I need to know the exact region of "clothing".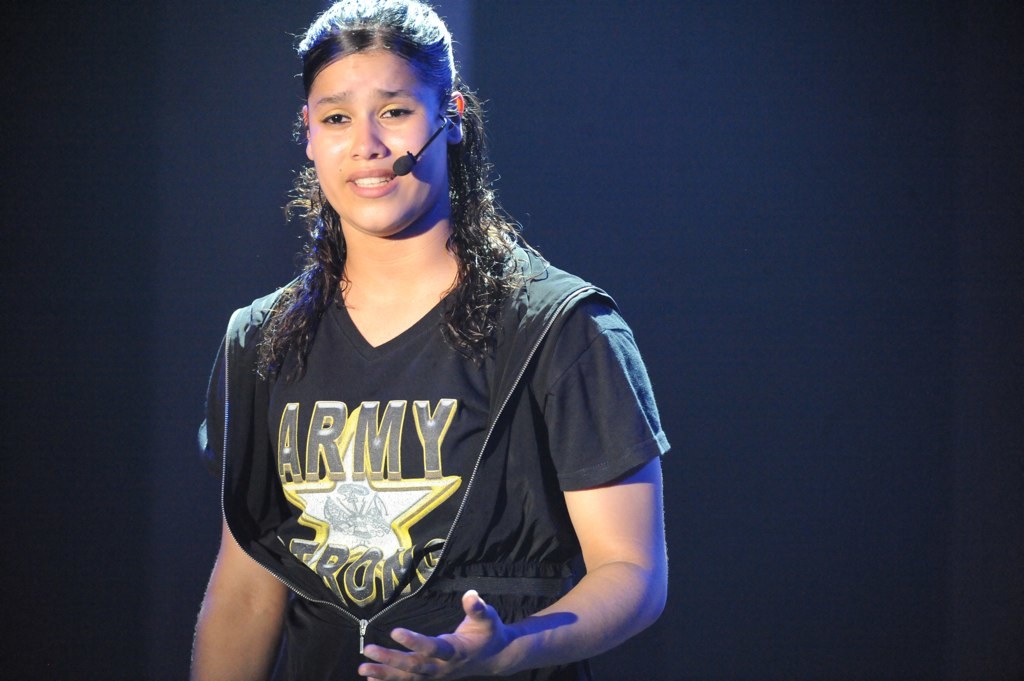
Region: bbox=[200, 220, 675, 680].
